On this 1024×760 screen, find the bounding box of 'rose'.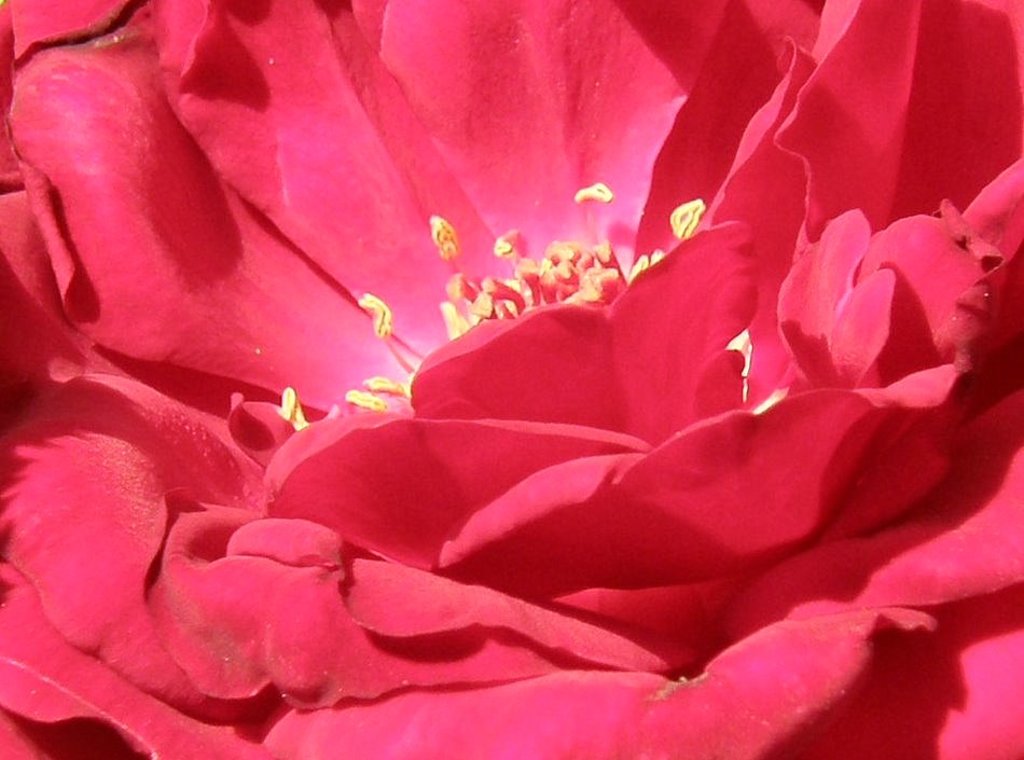
Bounding box: (left=0, top=0, right=1023, bottom=759).
